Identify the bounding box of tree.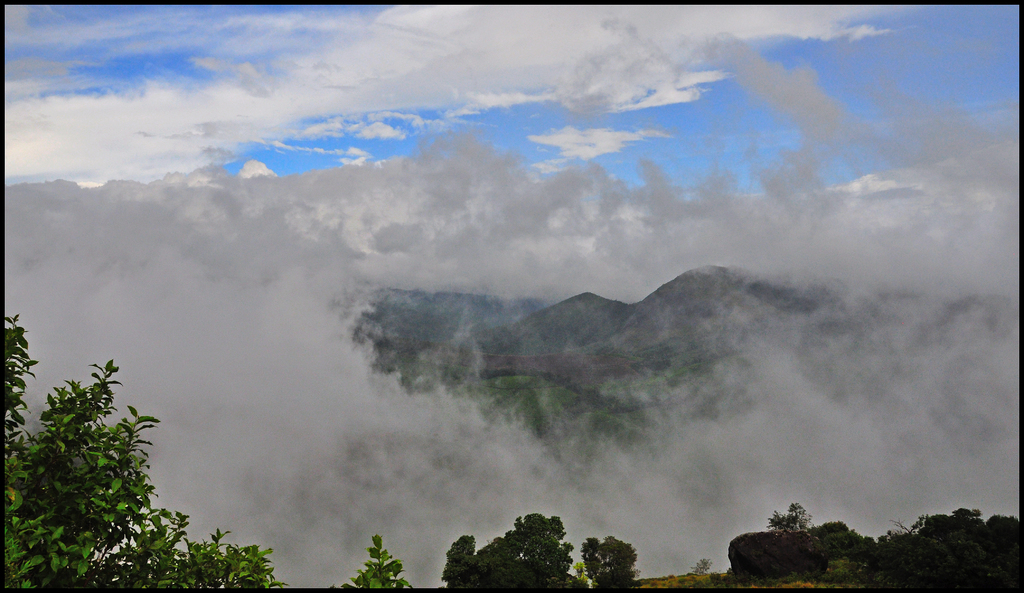
box=[720, 499, 1023, 592].
